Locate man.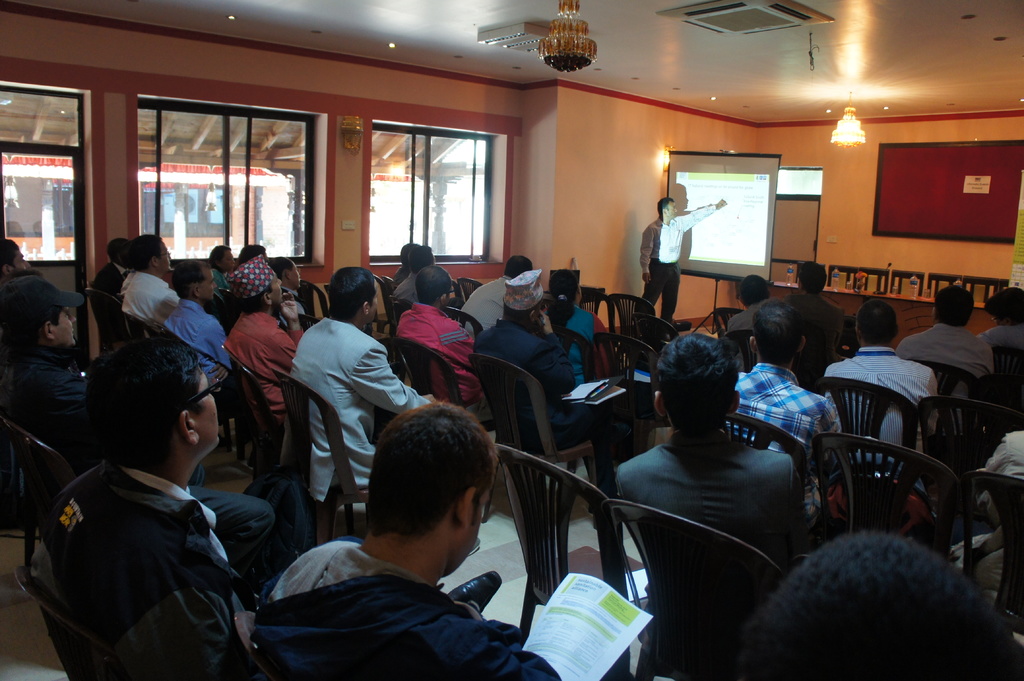
Bounding box: [232,433,582,680].
